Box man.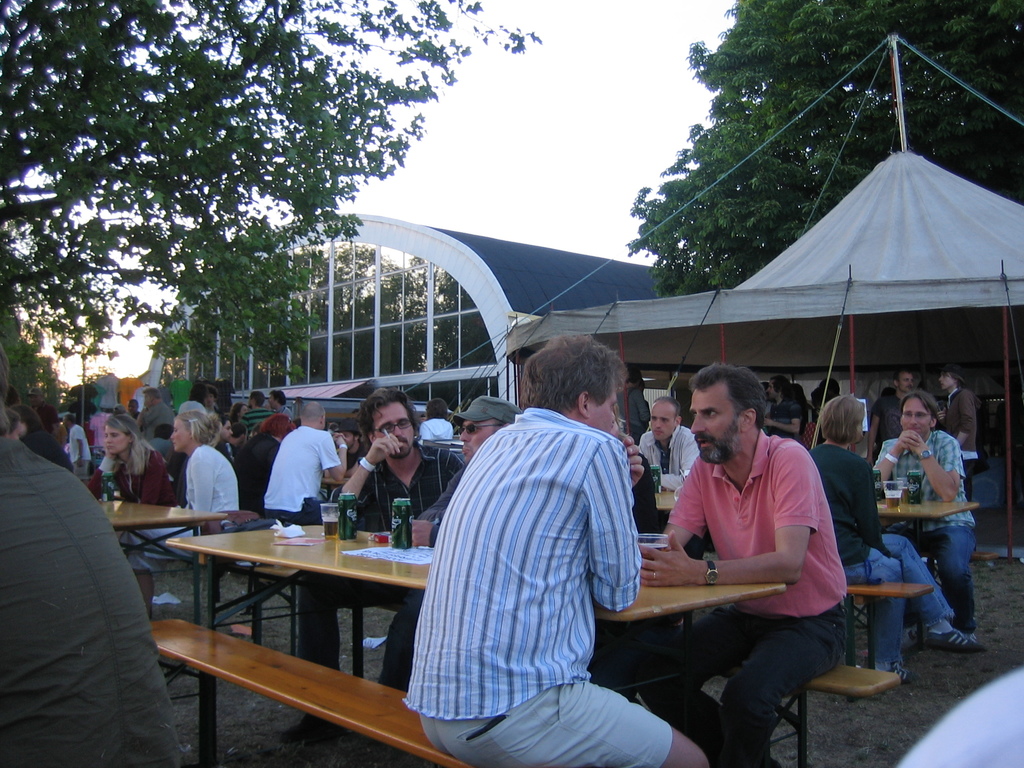
[x1=940, y1=363, x2=982, y2=495].
